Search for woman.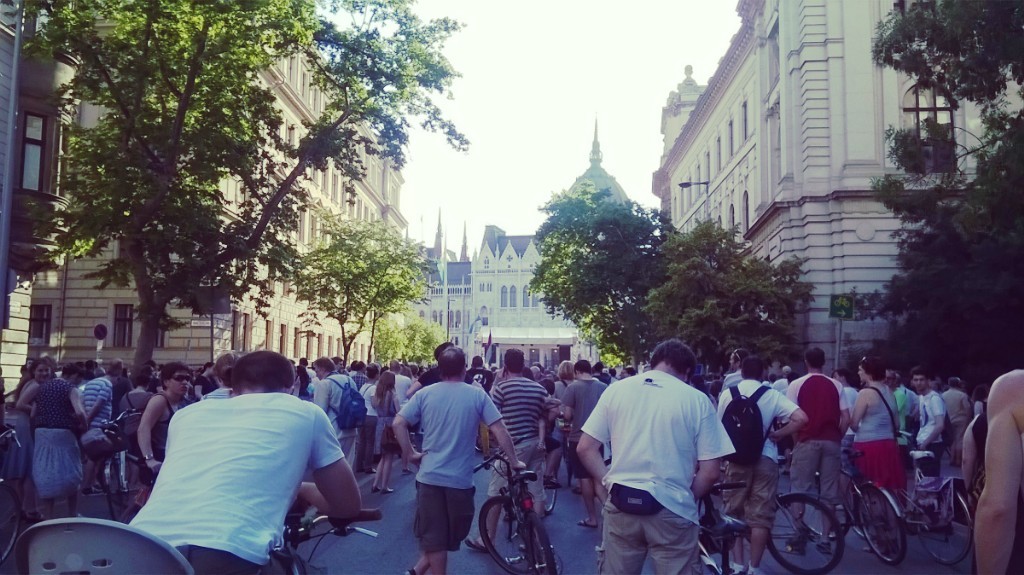
Found at 368, 372, 407, 489.
